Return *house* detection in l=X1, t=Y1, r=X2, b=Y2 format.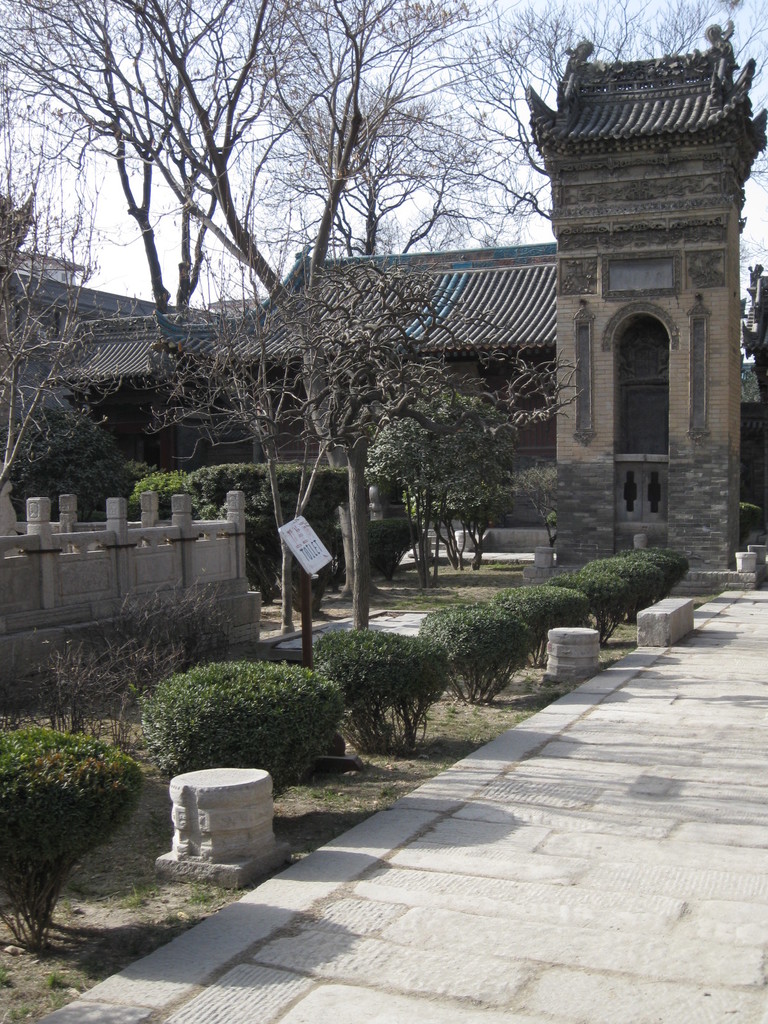
l=0, t=260, r=225, b=535.
